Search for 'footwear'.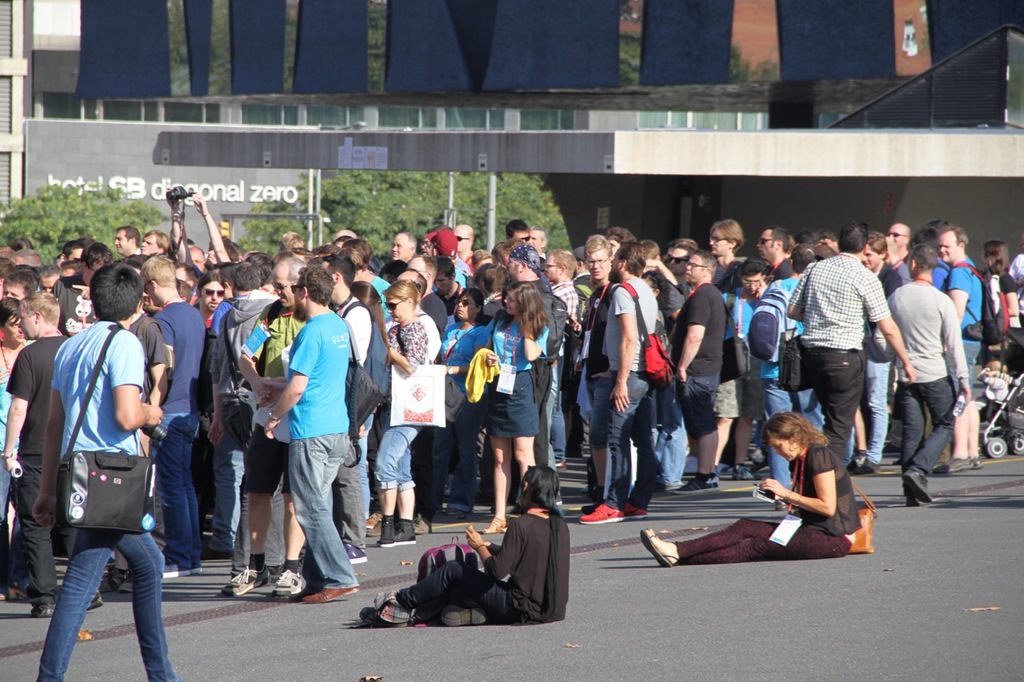
Found at bbox(89, 596, 102, 612).
